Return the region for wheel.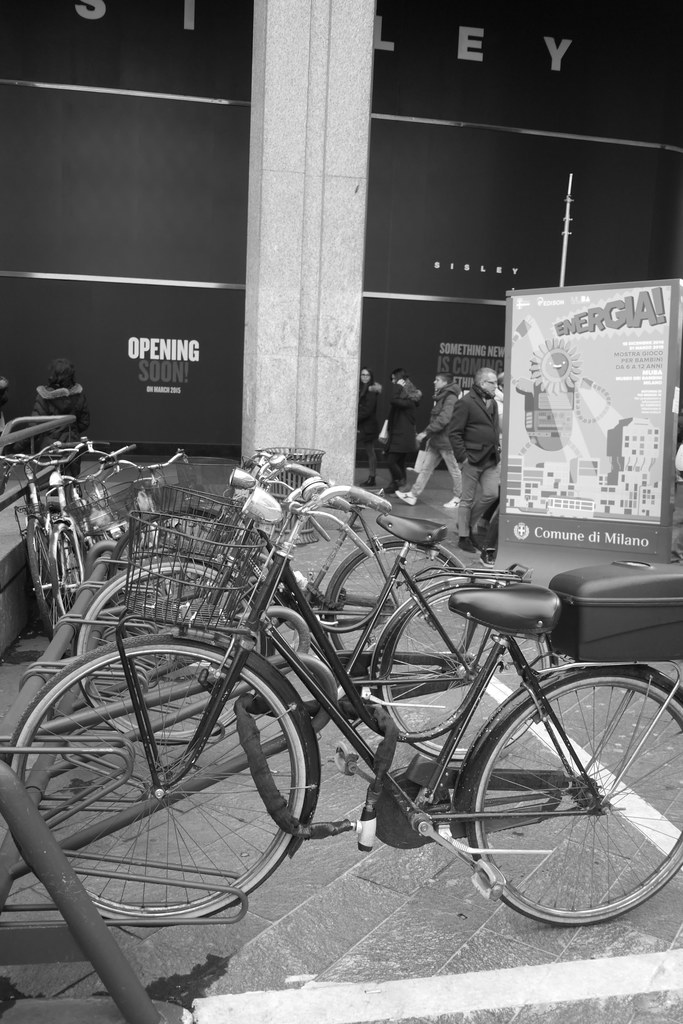
[left=114, top=505, right=269, bottom=645].
